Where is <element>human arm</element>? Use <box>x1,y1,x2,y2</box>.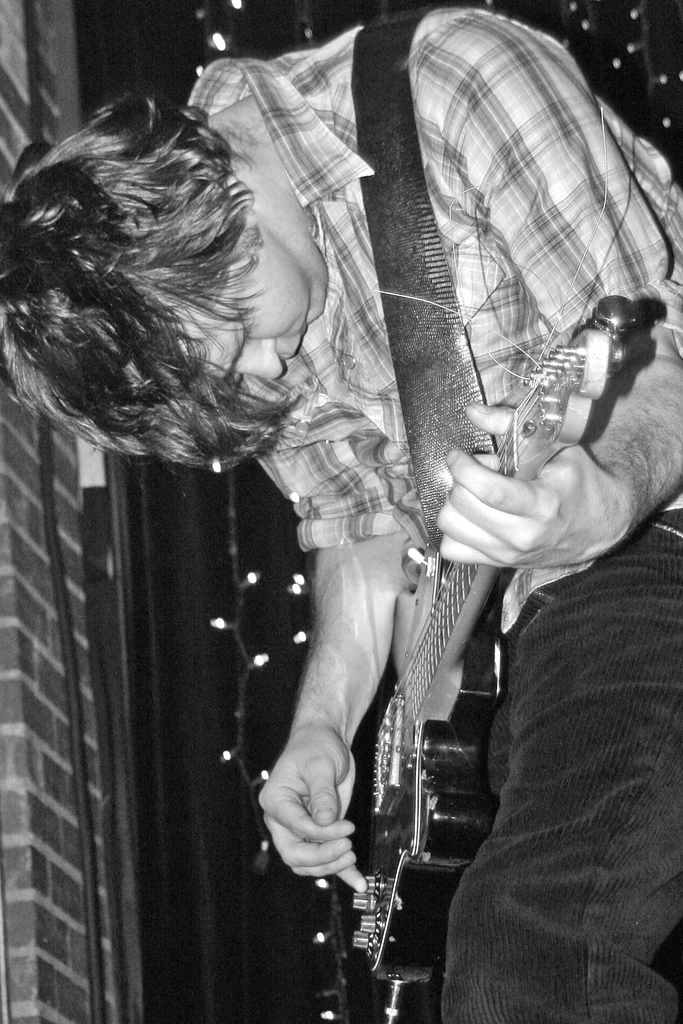
<box>398,91,653,556</box>.
